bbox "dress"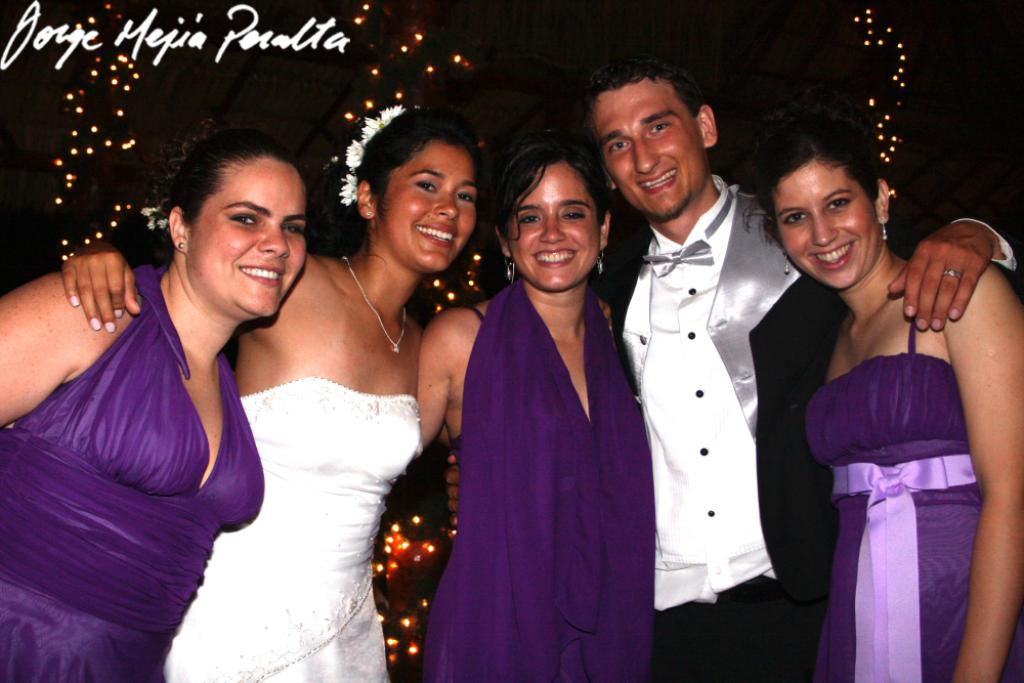
select_region(413, 278, 652, 682)
